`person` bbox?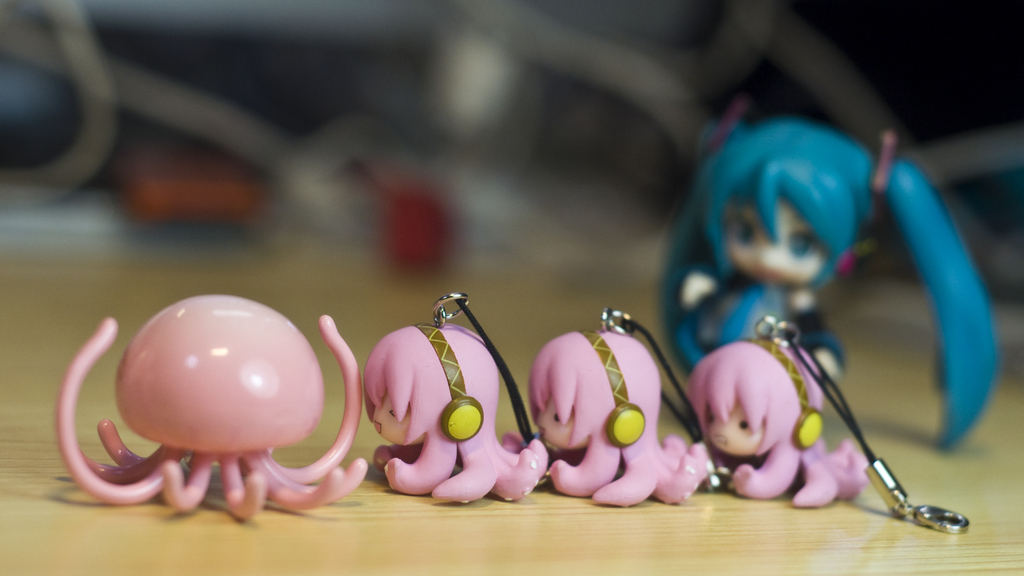
detection(657, 97, 996, 447)
